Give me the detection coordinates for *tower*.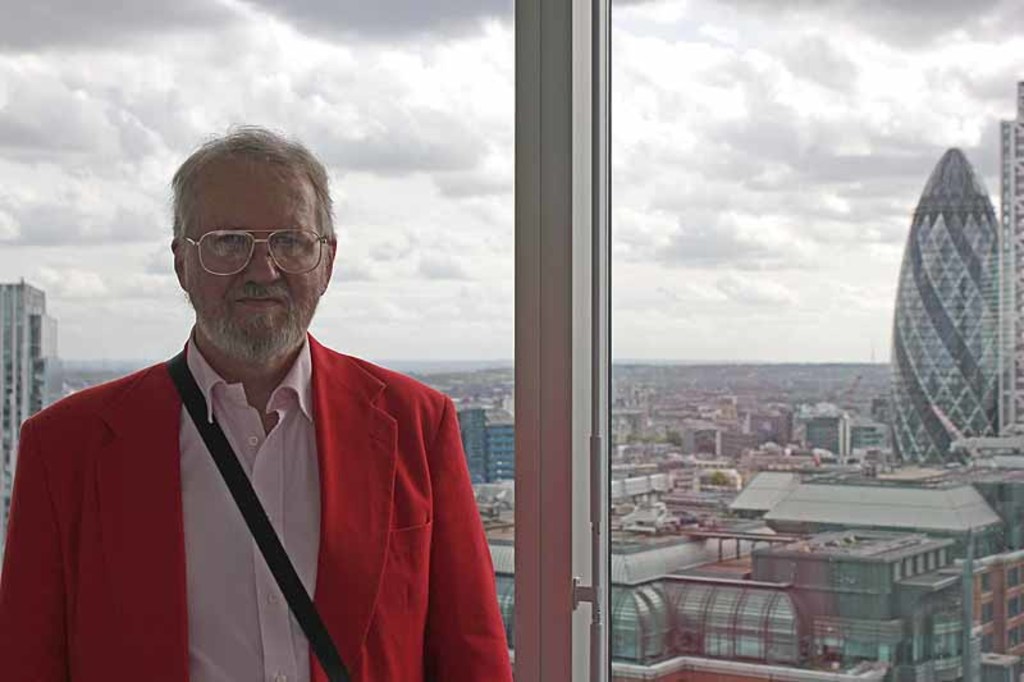
x1=460, y1=390, x2=513, y2=498.
